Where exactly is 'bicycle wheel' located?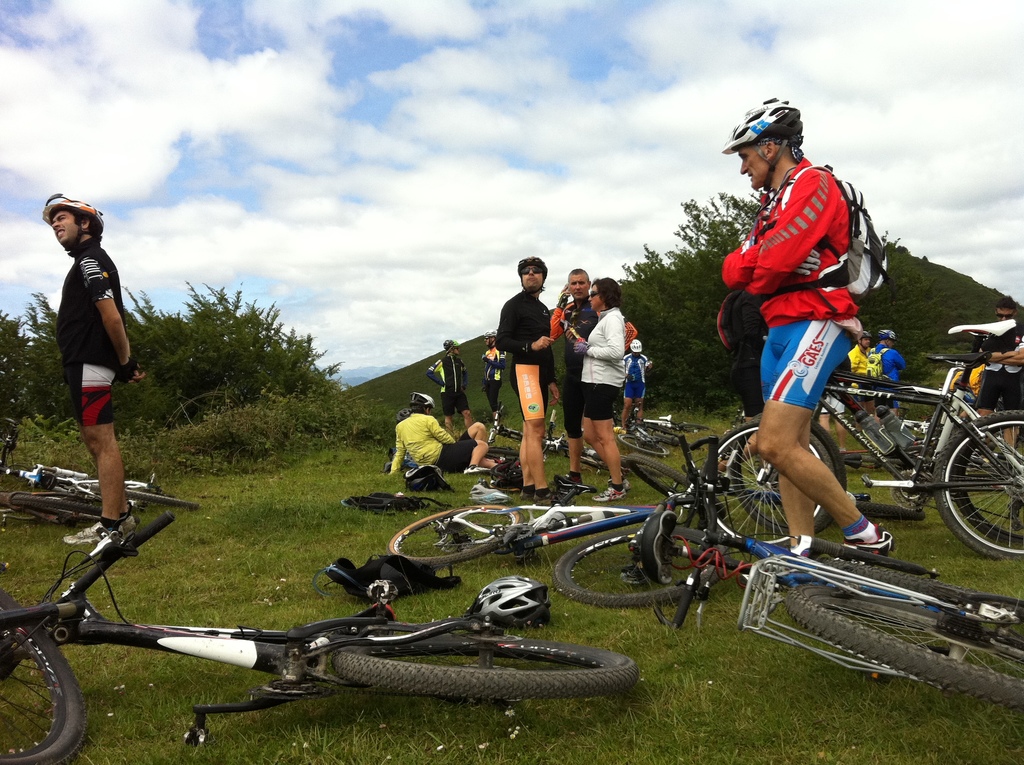
Its bounding box is <box>550,522,728,612</box>.
